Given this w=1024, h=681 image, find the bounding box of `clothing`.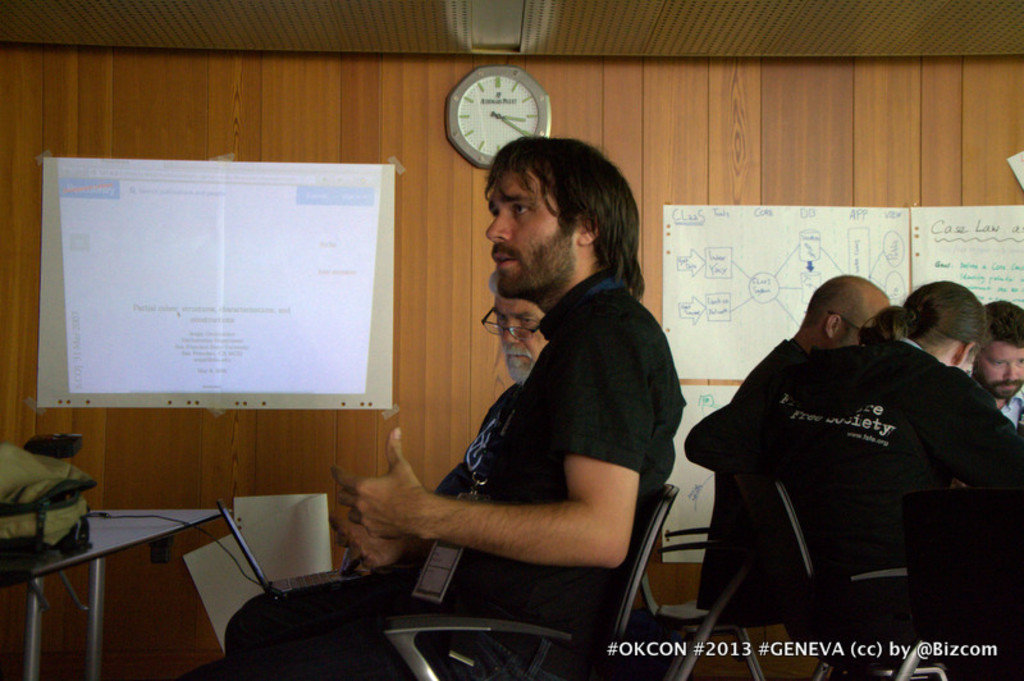
977, 387, 1020, 426.
